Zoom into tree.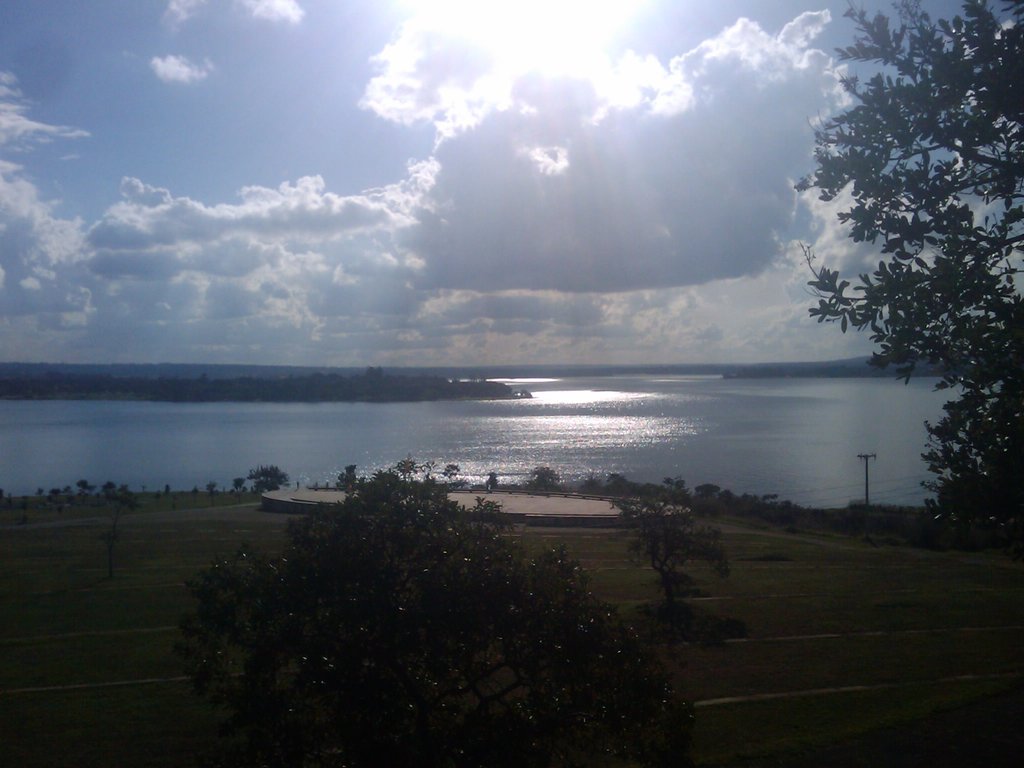
Zoom target: 179:457:689:767.
